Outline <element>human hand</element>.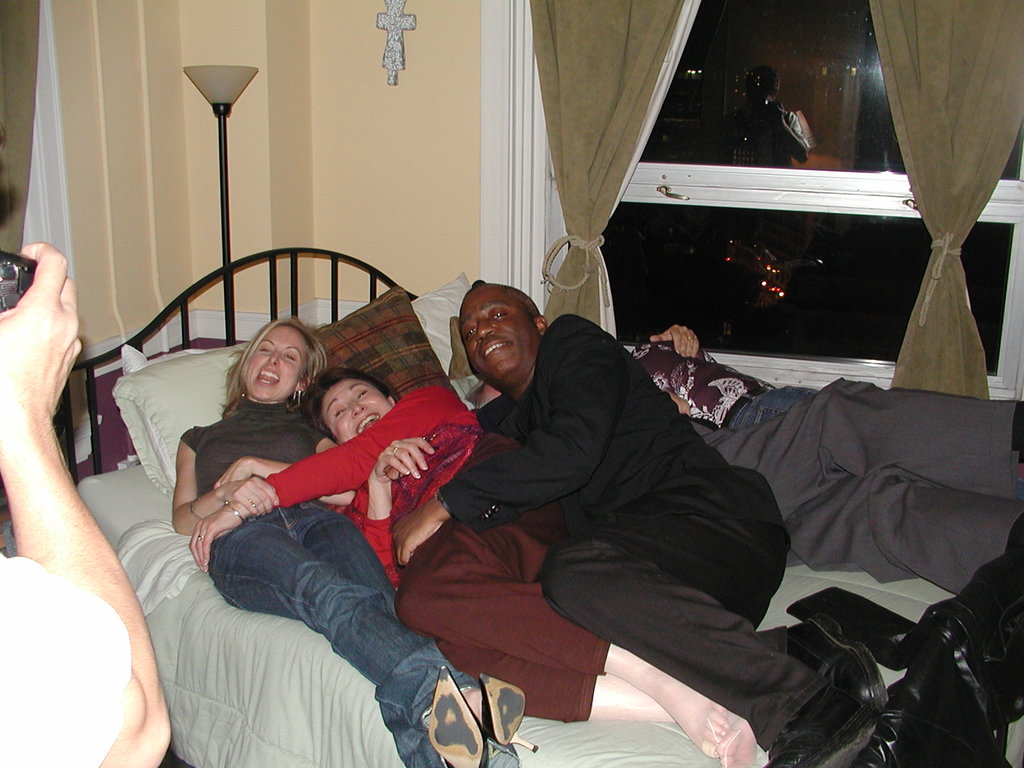
Outline: [x1=648, y1=321, x2=703, y2=363].
